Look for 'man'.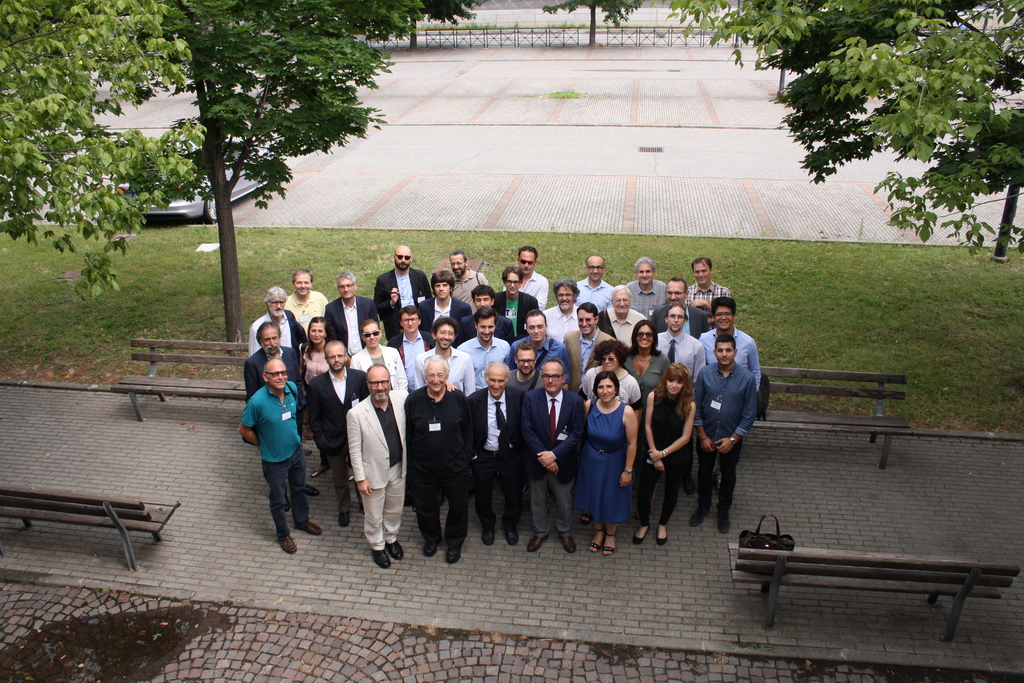
Found: 387/304/436/509.
